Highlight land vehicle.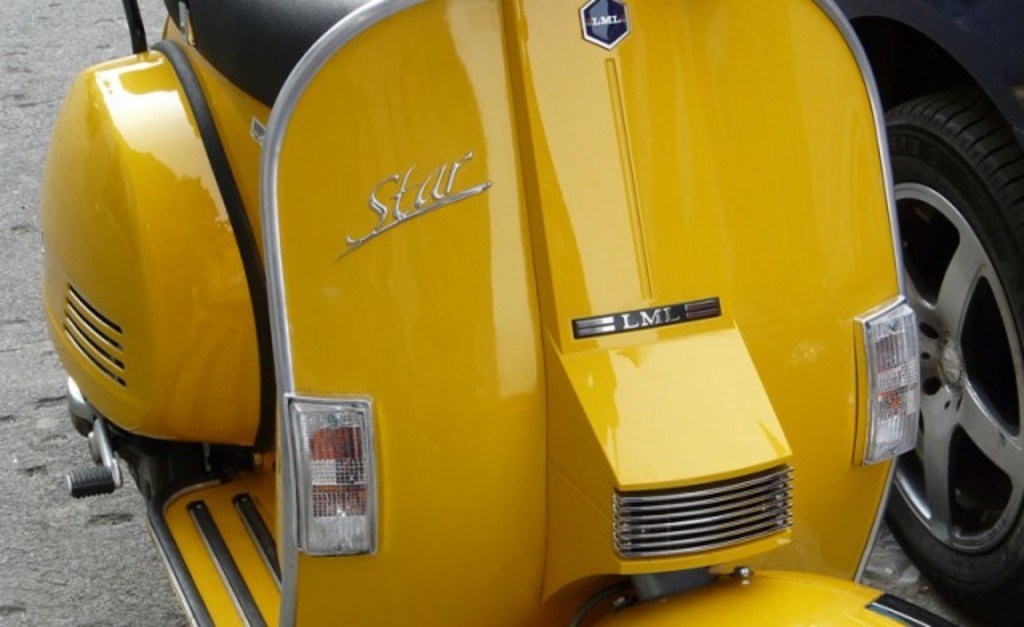
Highlighted region: x1=829, y1=0, x2=1022, y2=619.
